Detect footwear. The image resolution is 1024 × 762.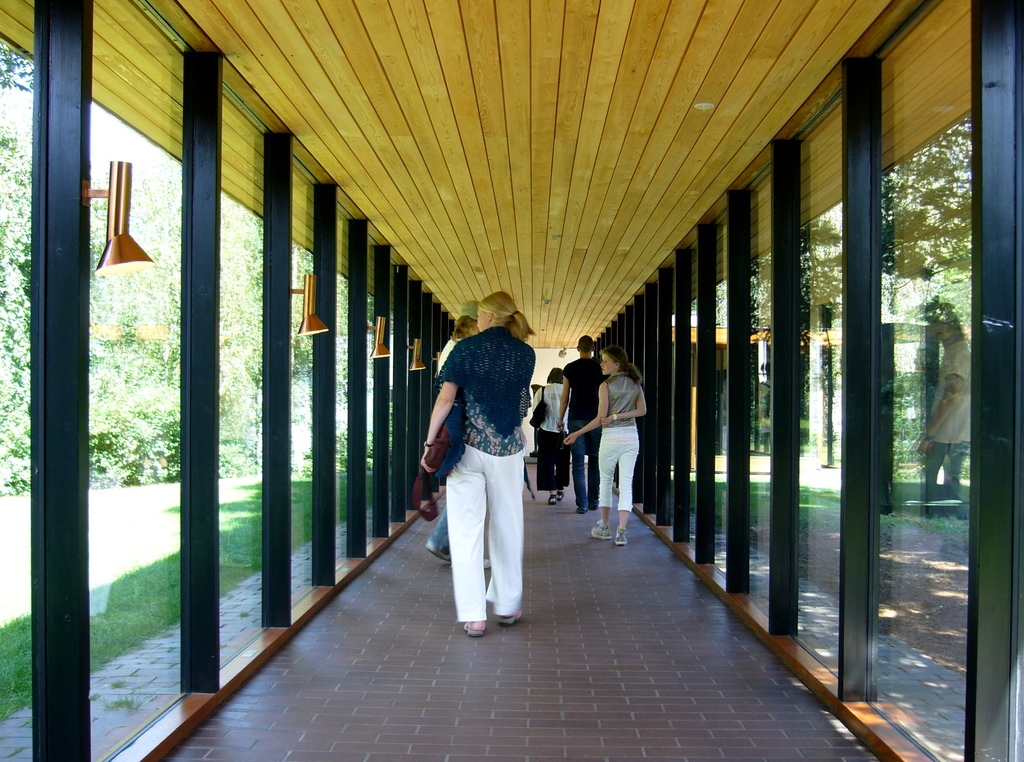
crop(573, 508, 586, 516).
